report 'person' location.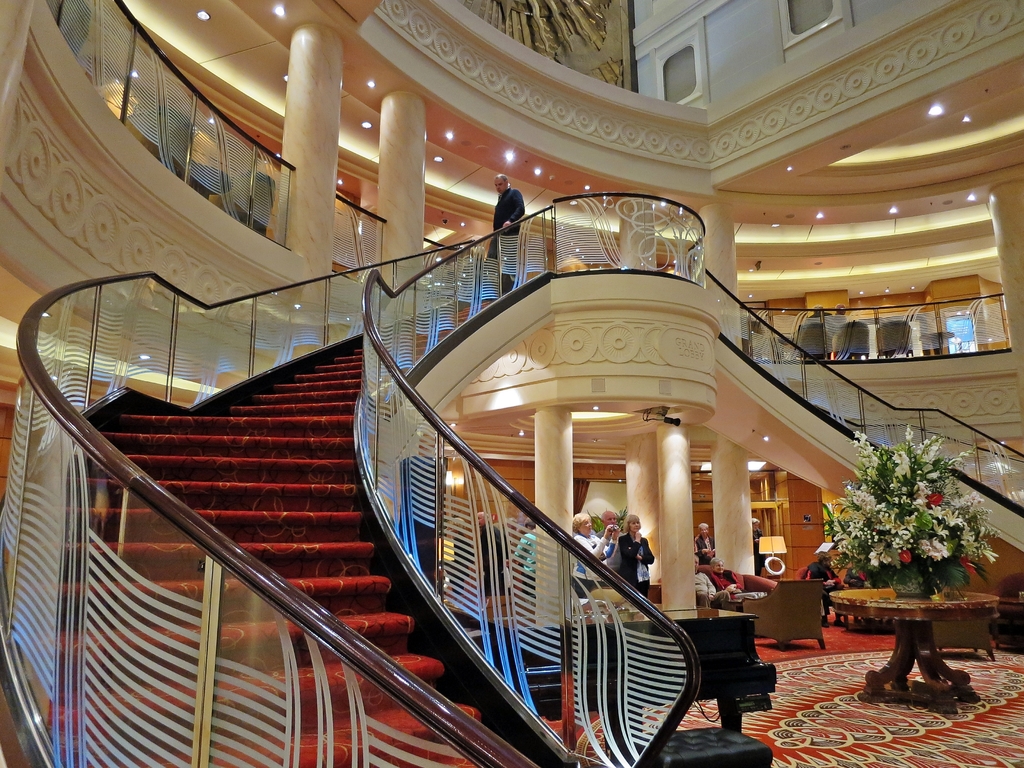
Report: {"left": 803, "top": 550, "right": 851, "bottom": 616}.
